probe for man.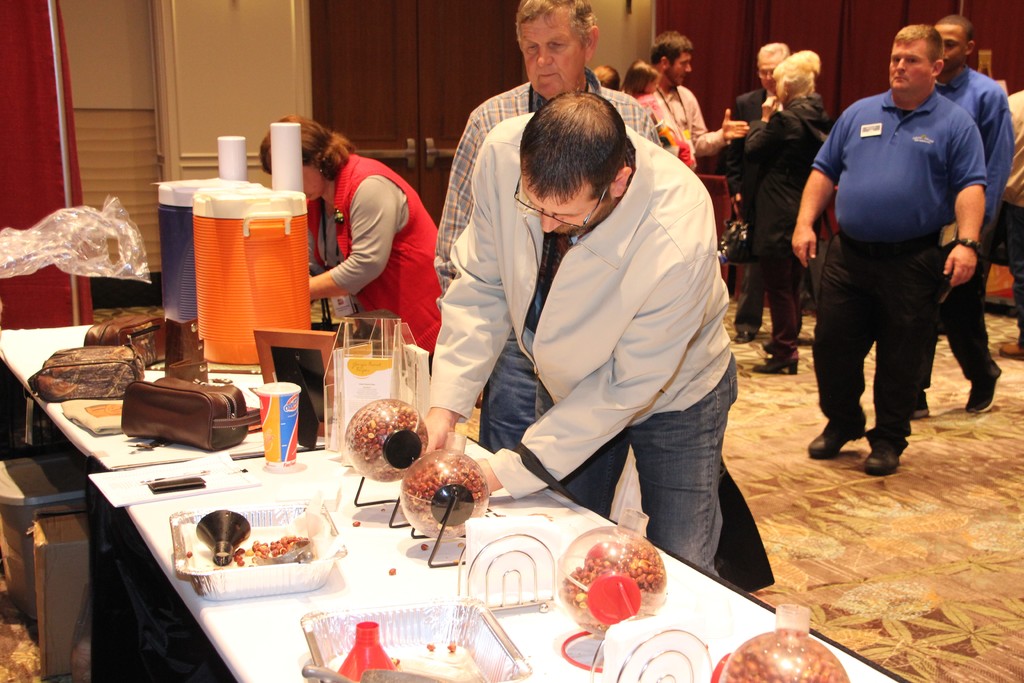
Probe result: bbox(412, 98, 744, 577).
